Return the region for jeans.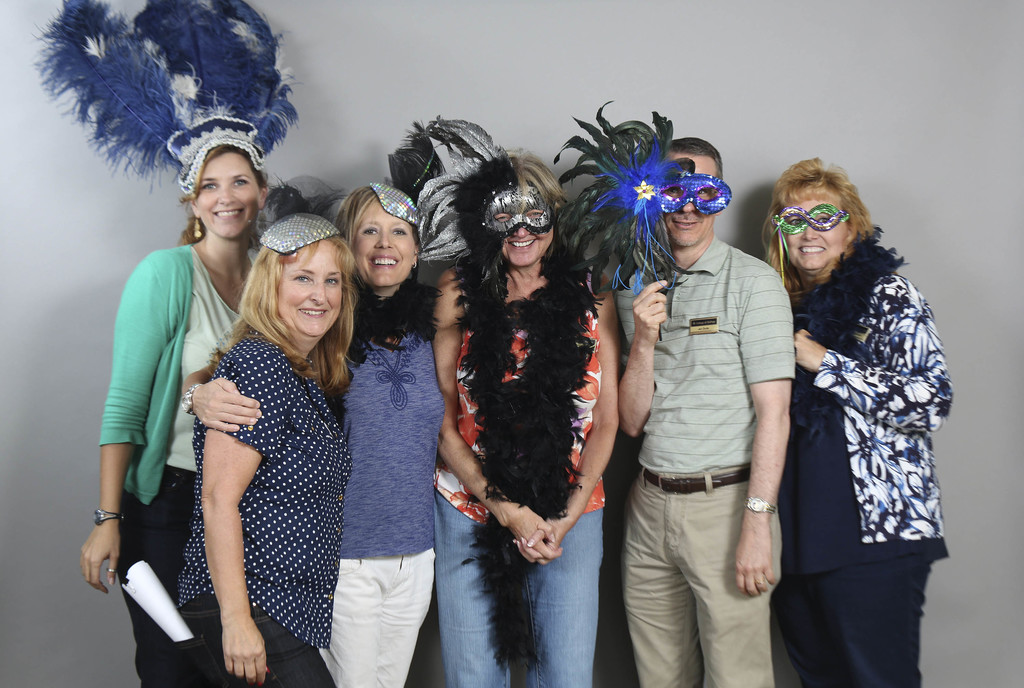
[left=178, top=592, right=339, bottom=687].
